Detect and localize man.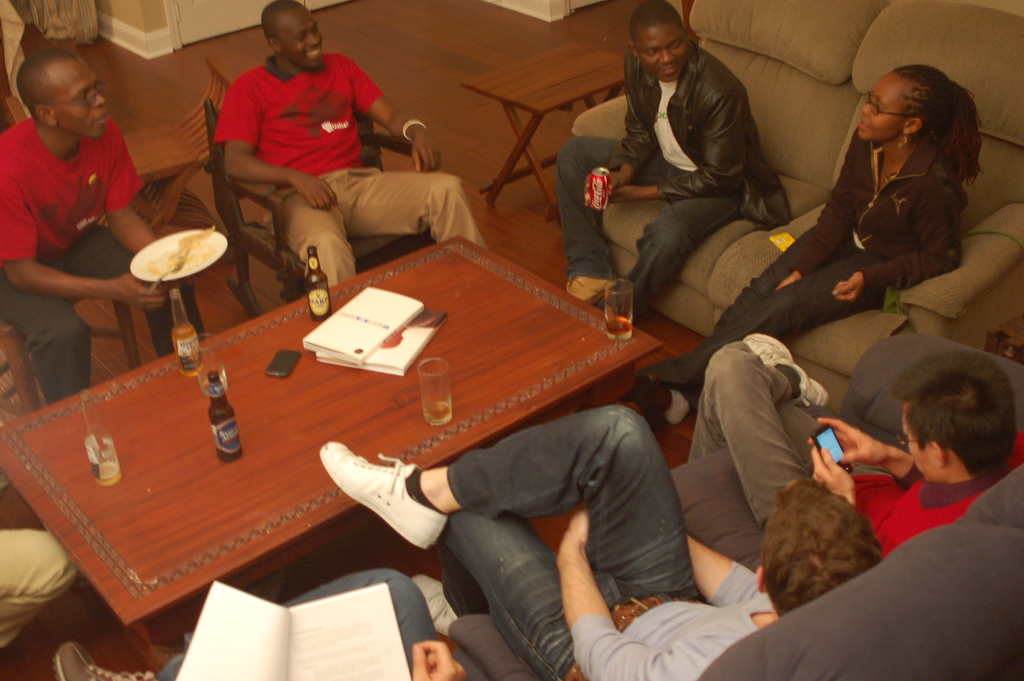
Localized at [687, 332, 1023, 561].
